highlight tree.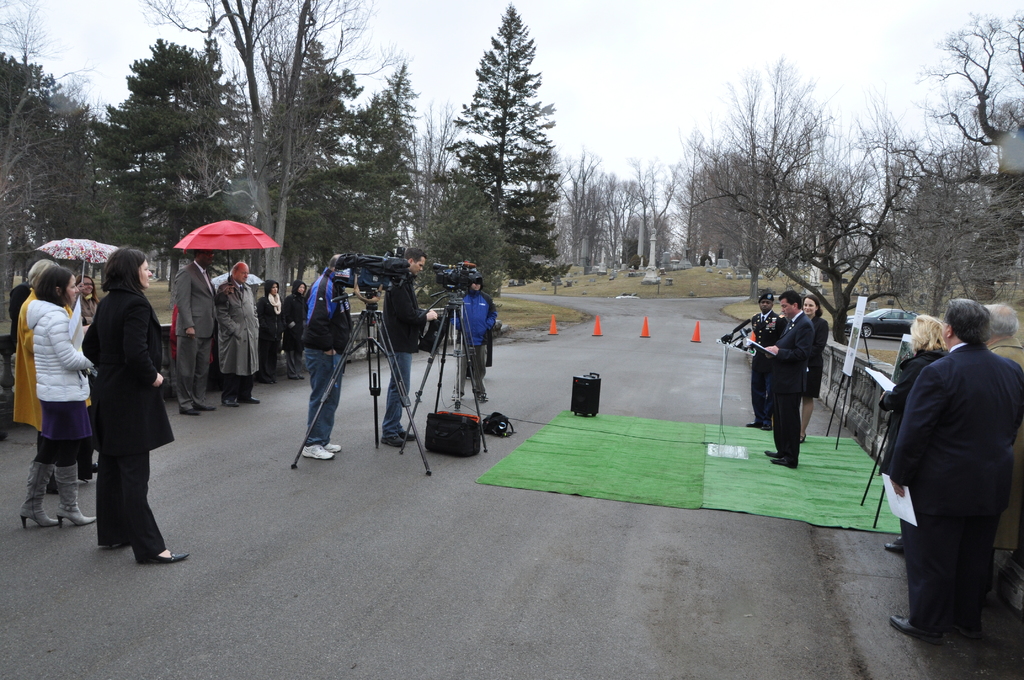
Highlighted region: Rect(99, 40, 241, 286).
